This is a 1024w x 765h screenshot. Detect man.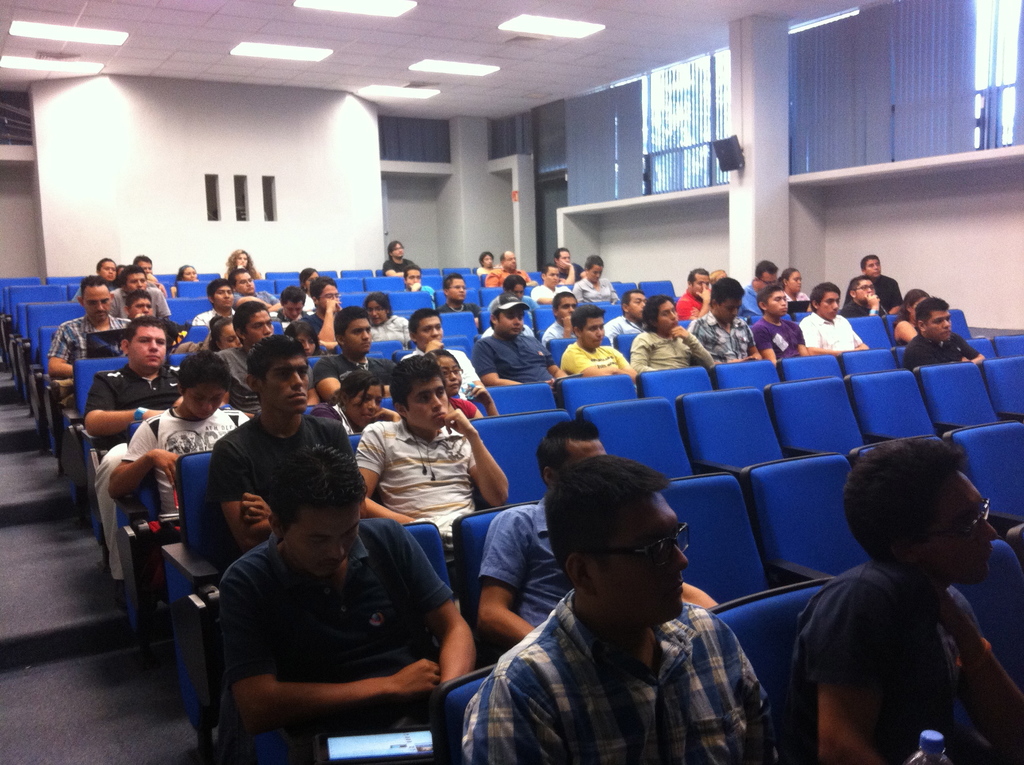
<bbox>636, 292, 716, 373</bbox>.
